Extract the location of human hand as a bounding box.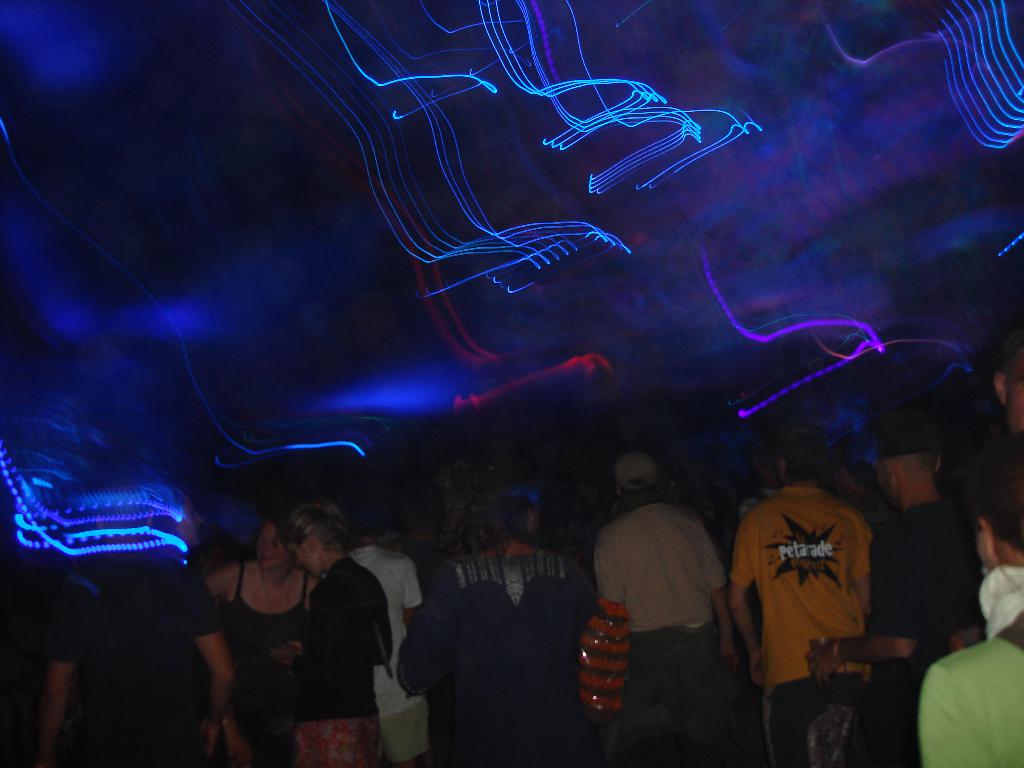
l=717, t=648, r=739, b=676.
